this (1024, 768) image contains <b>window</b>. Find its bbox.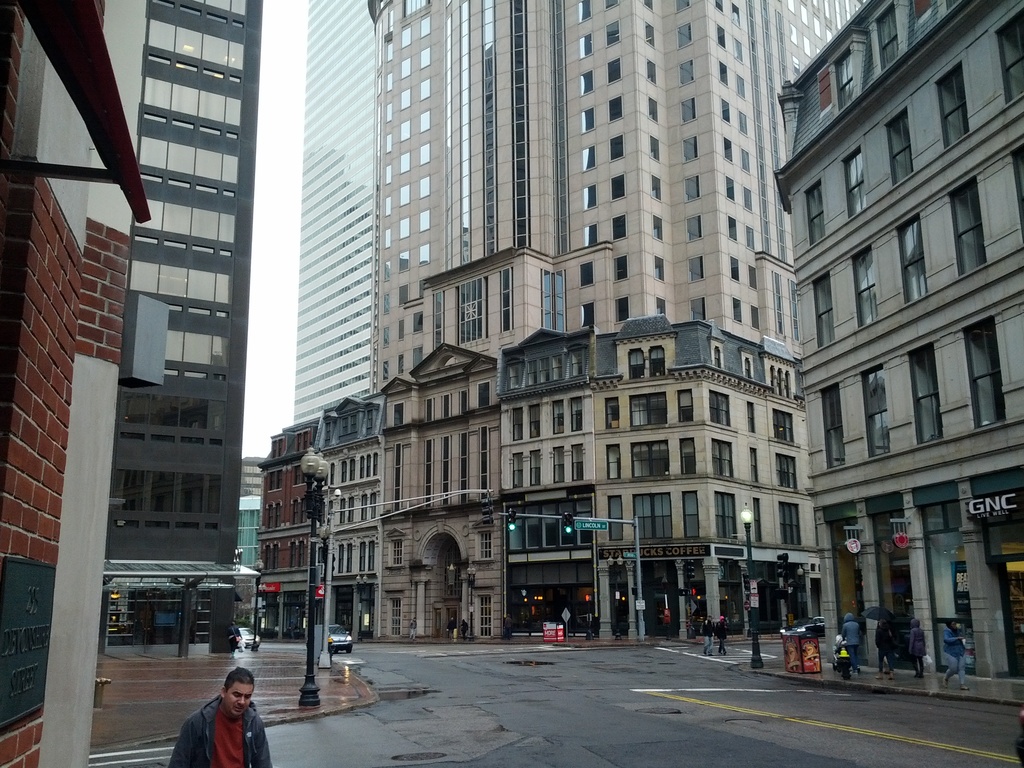
635, 440, 669, 477.
